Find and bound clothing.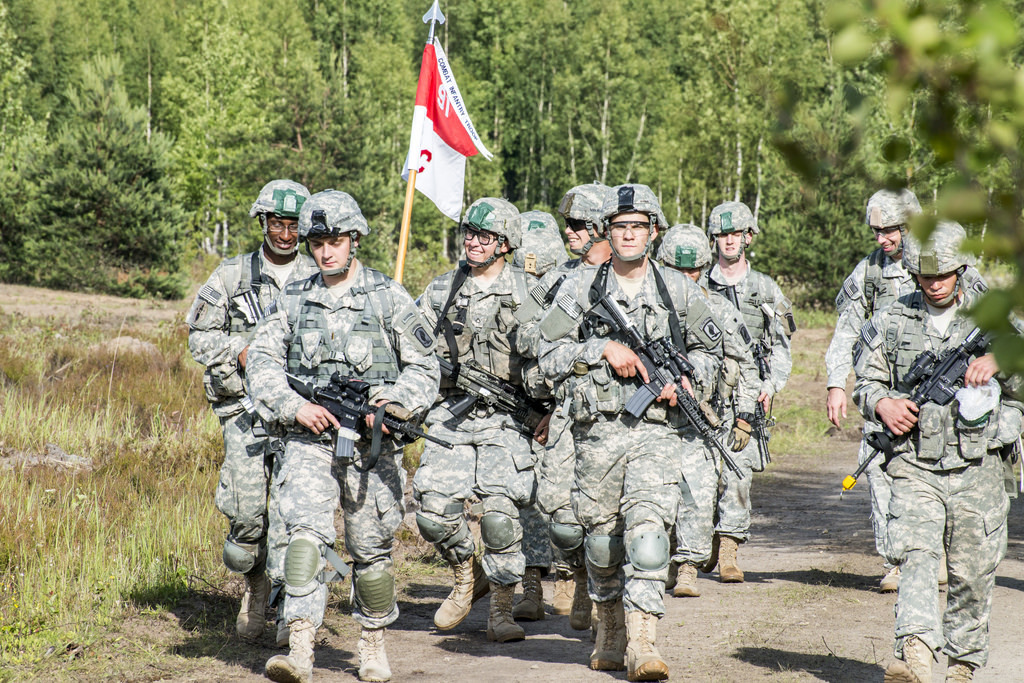
Bound: 183/245/317/537.
